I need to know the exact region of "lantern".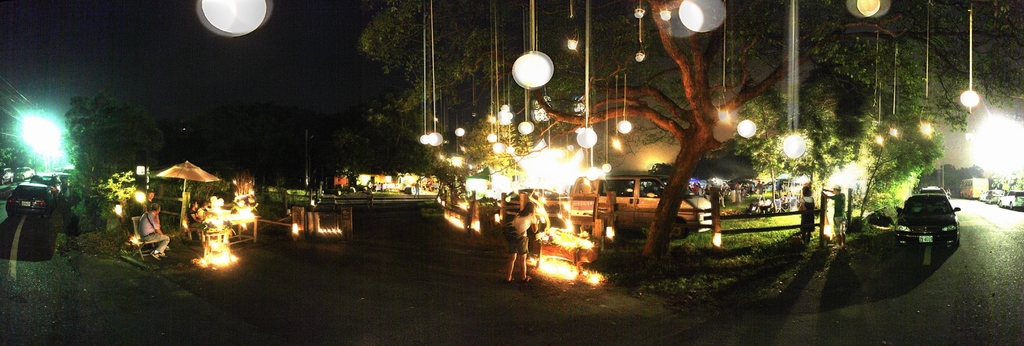
Region: left=784, top=135, right=806, bottom=160.
